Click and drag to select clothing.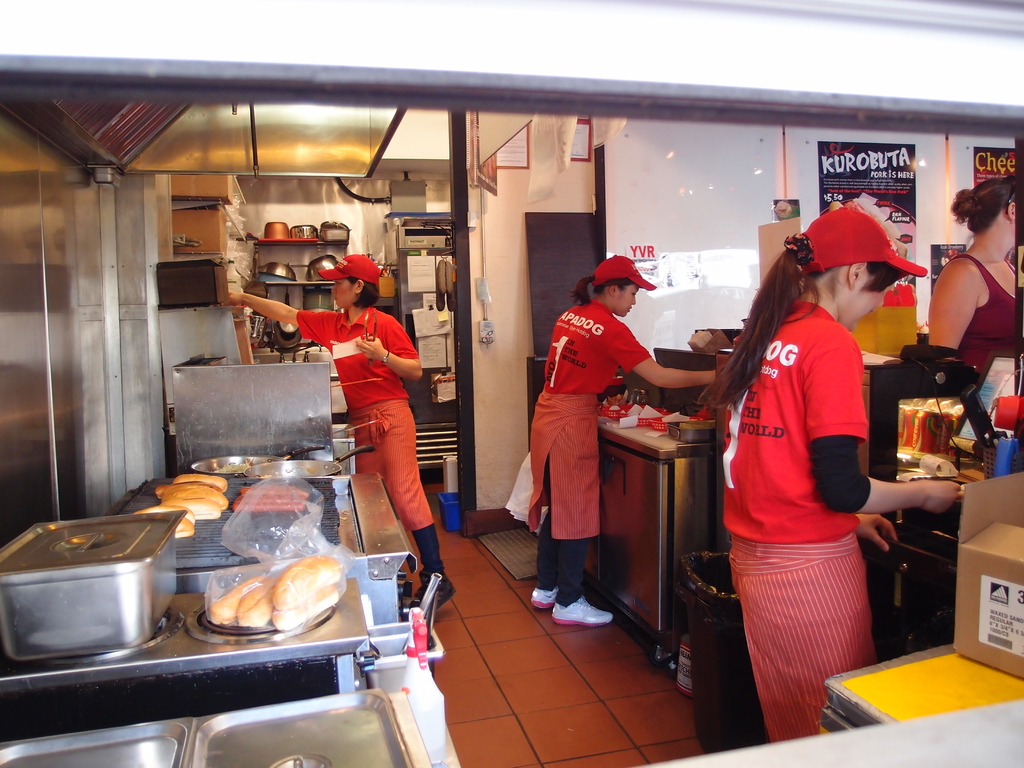
Selection: l=956, t=245, r=1022, b=389.
